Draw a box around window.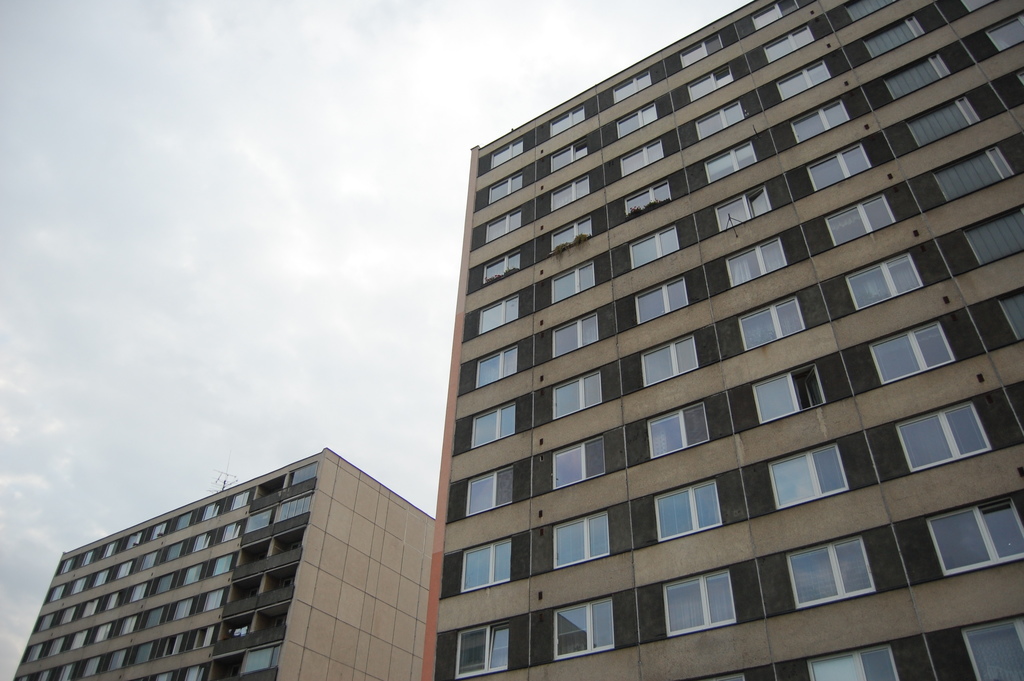
(left=724, top=233, right=791, bottom=288).
